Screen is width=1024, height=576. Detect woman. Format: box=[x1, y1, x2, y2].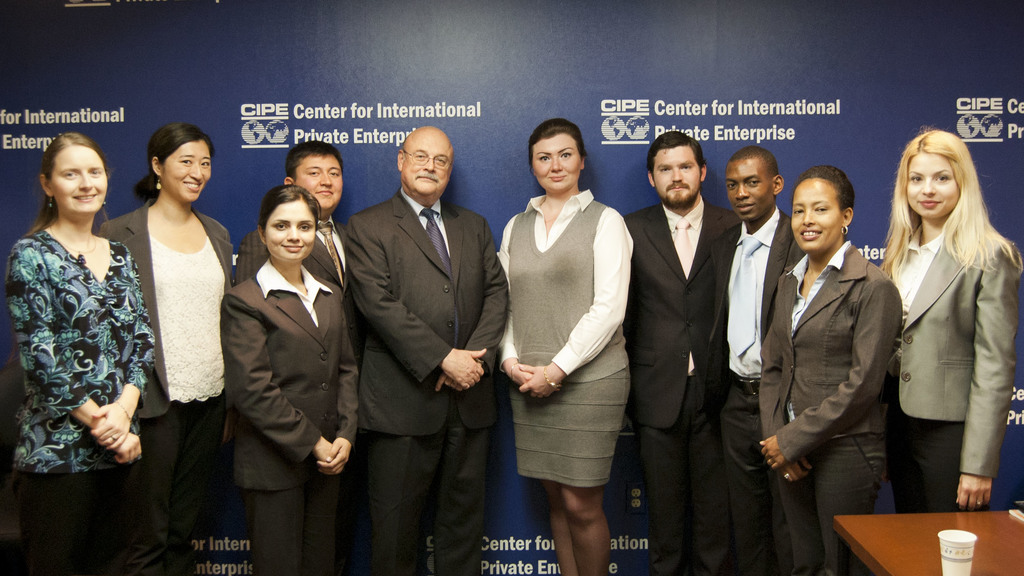
box=[213, 184, 365, 575].
